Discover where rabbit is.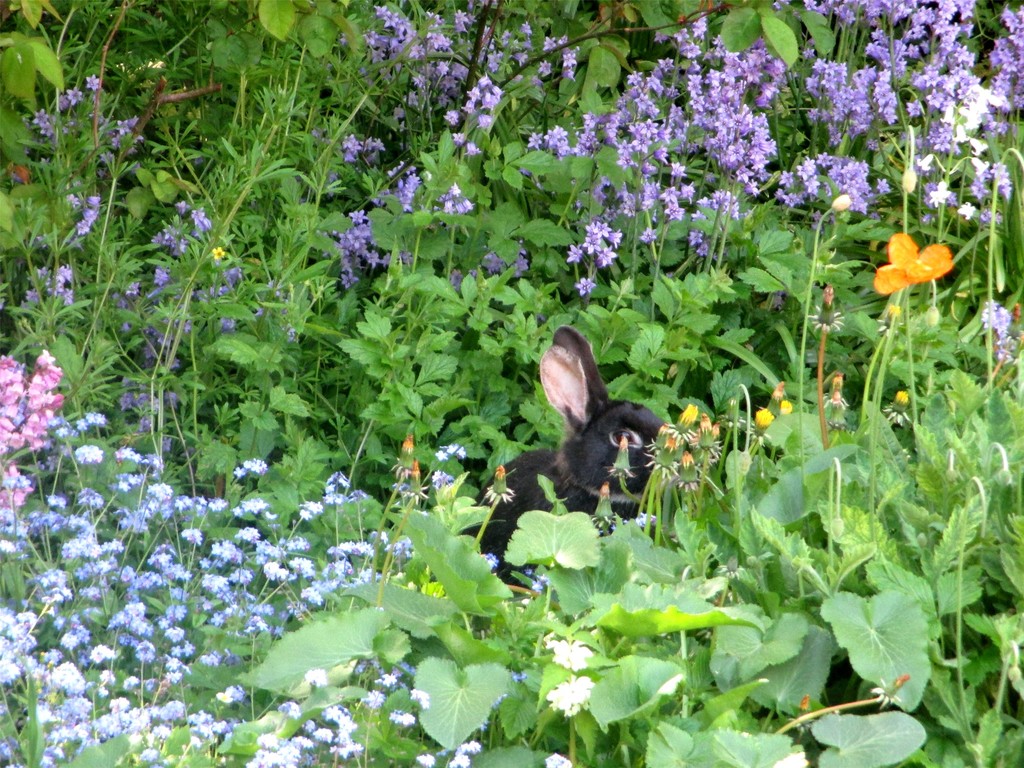
Discovered at left=462, top=323, right=675, bottom=596.
